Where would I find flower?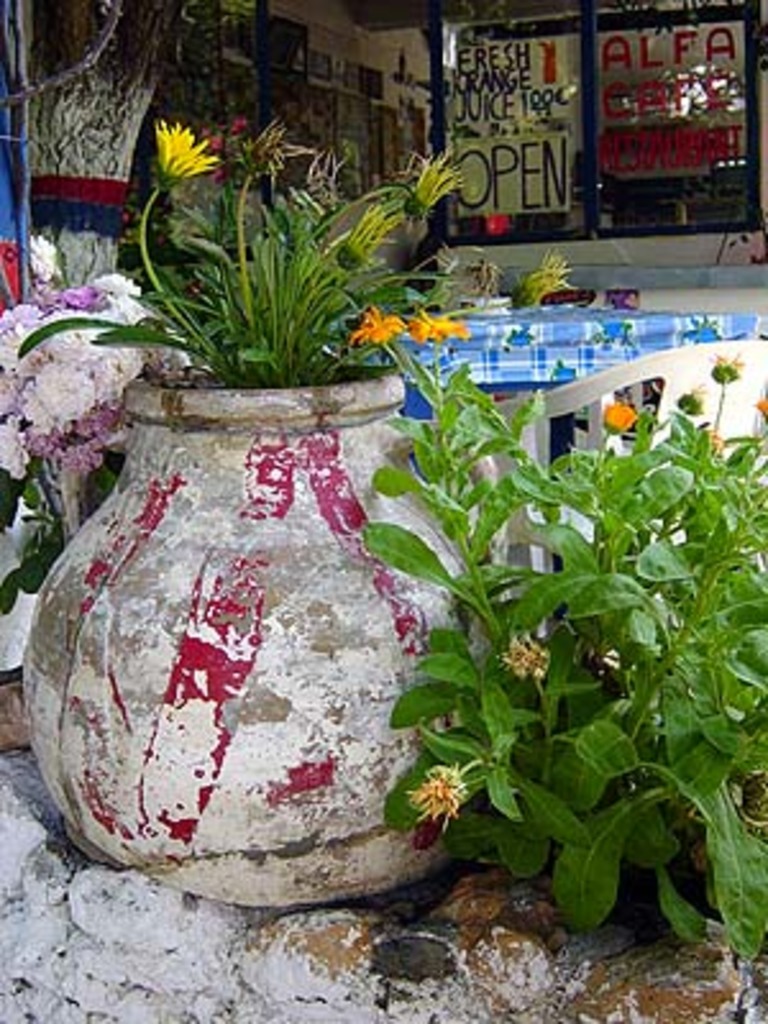
At select_region(200, 164, 230, 184).
